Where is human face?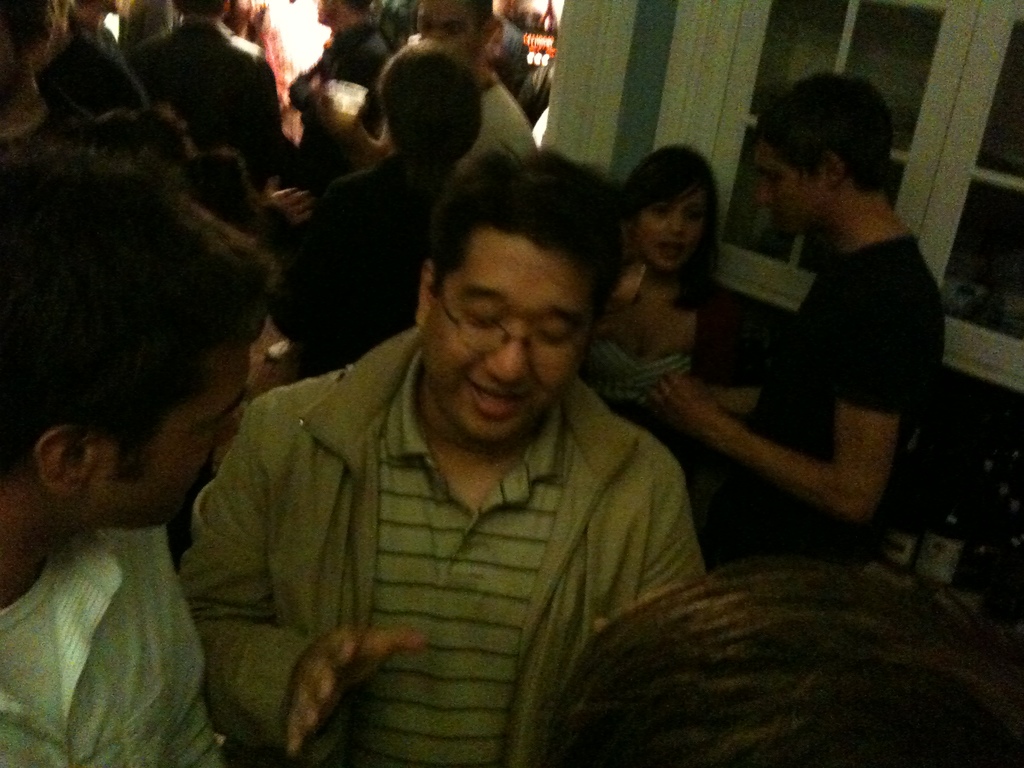
left=758, top=137, right=819, bottom=236.
